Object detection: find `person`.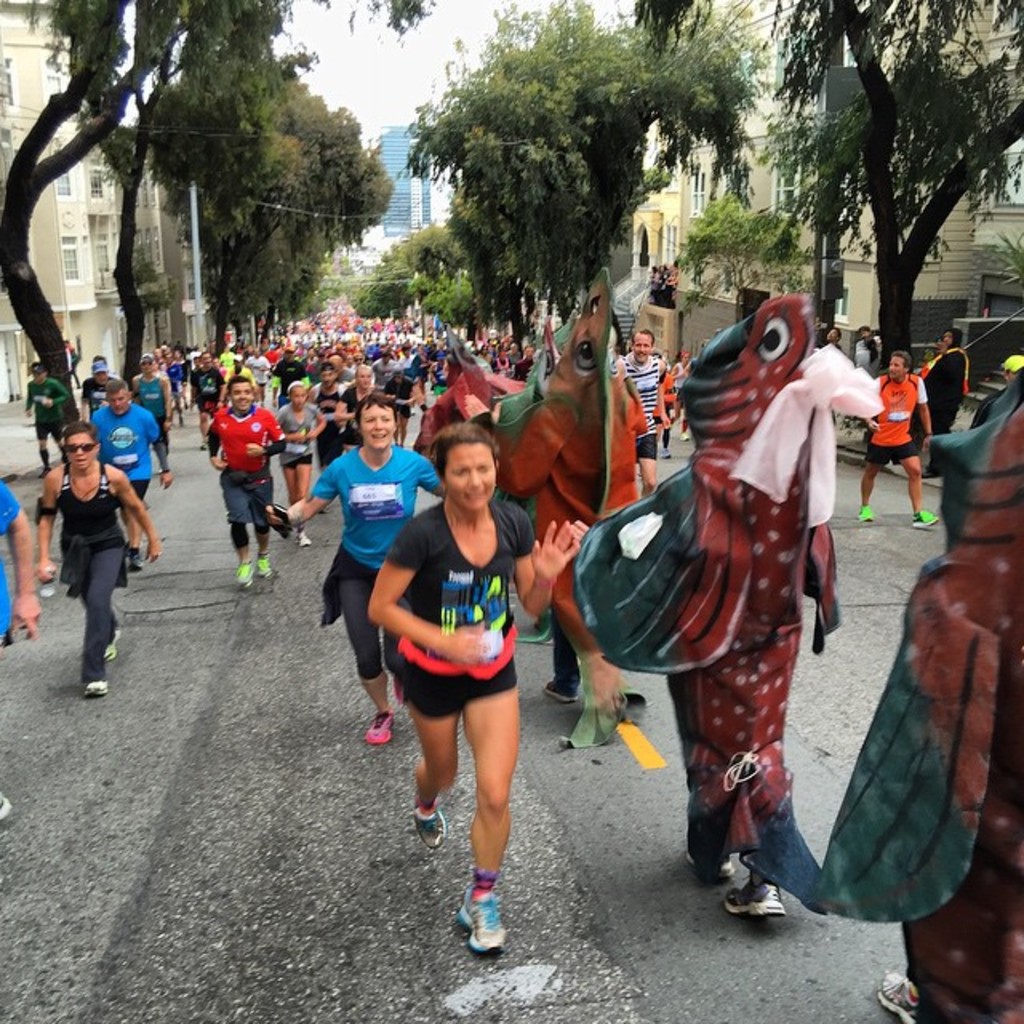
(x1=128, y1=349, x2=170, y2=470).
